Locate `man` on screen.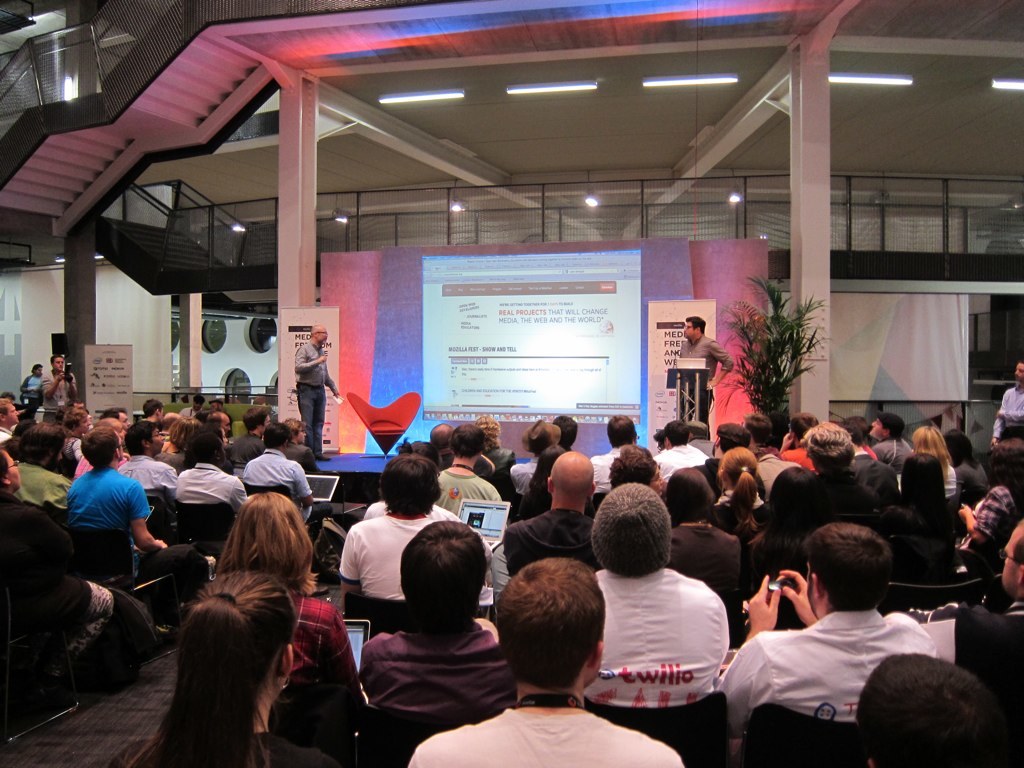
On screen at detection(19, 358, 48, 406).
